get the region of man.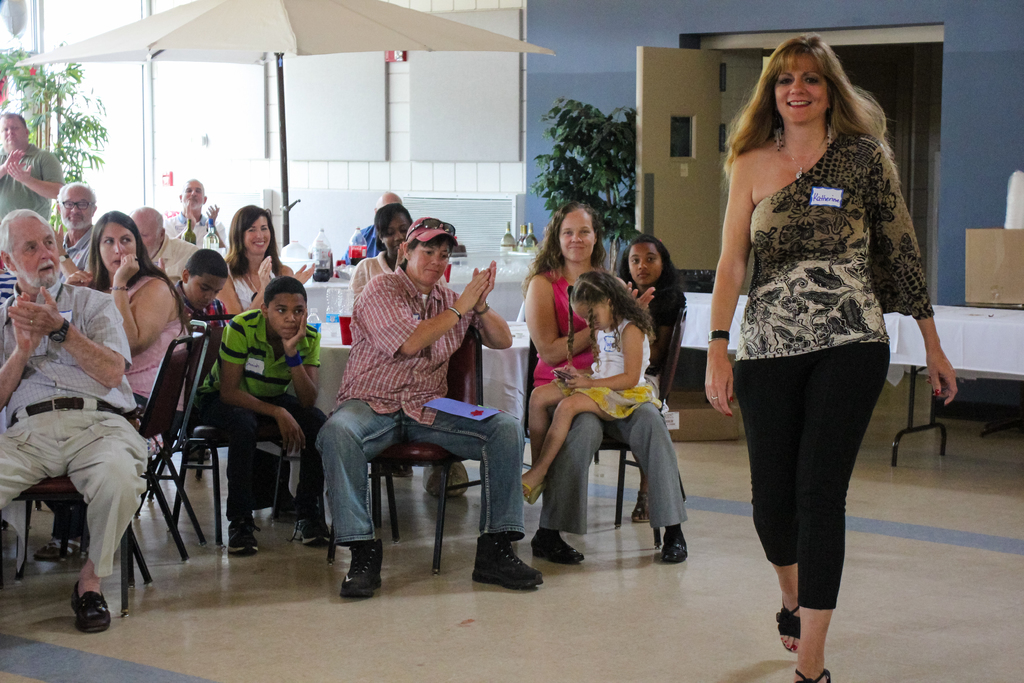
left=15, top=173, right=158, bottom=626.
